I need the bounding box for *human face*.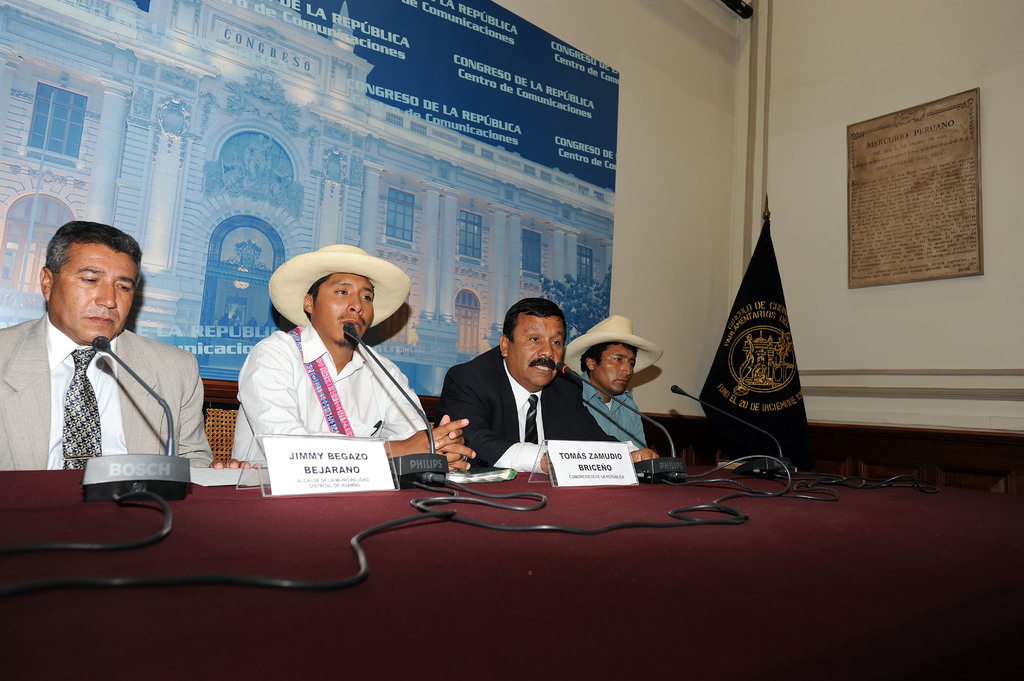
Here it is: (x1=504, y1=312, x2=568, y2=382).
